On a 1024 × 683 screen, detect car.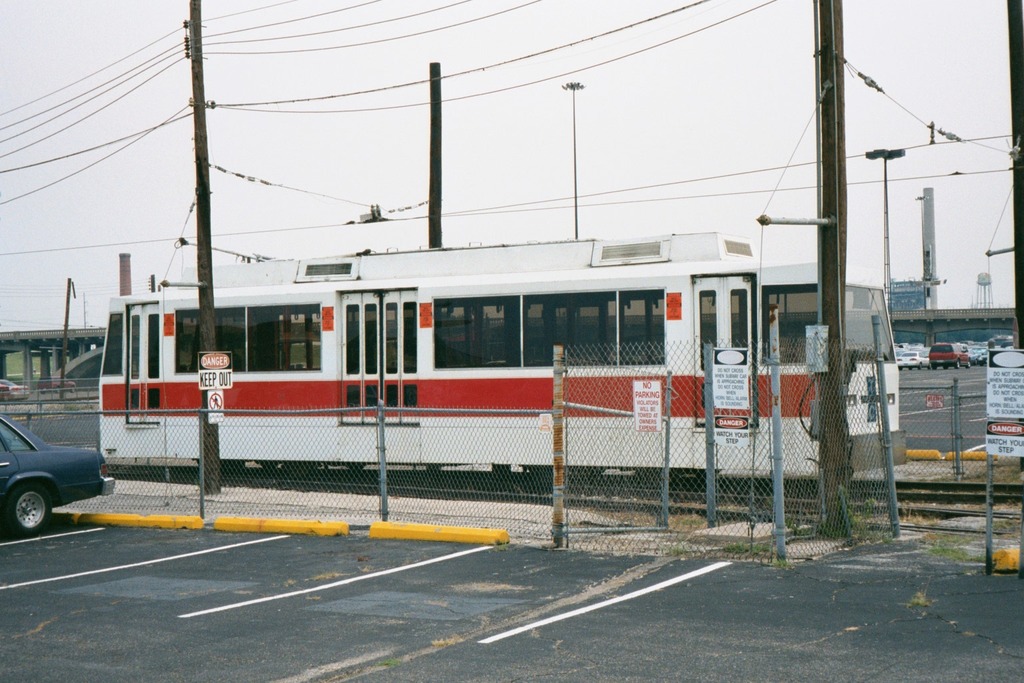
<bbox>0, 412, 113, 539</bbox>.
